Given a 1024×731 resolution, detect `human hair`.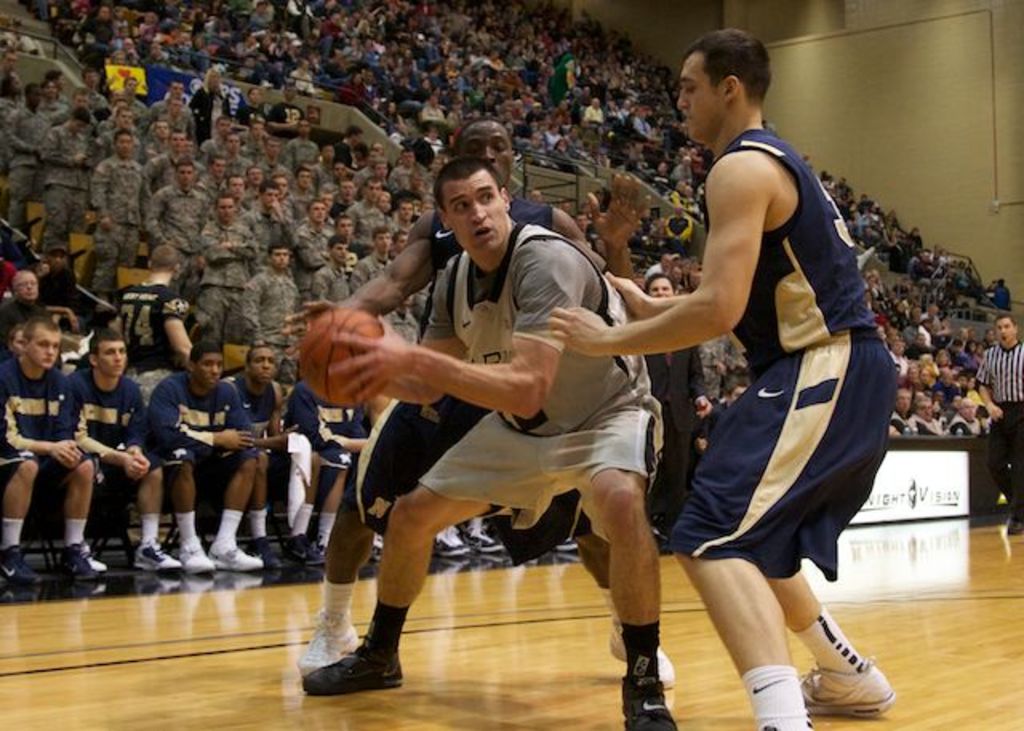
pyautogui.locateOnScreen(432, 157, 509, 211).
